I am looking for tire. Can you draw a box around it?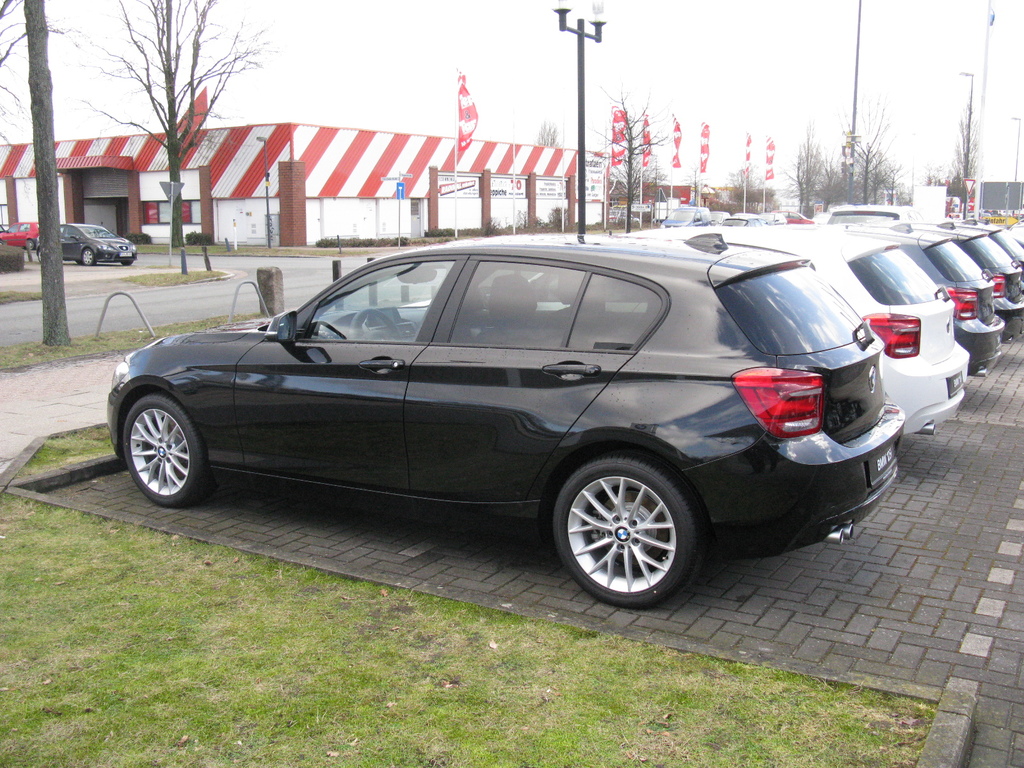
Sure, the bounding box is {"left": 545, "top": 454, "right": 707, "bottom": 611}.
